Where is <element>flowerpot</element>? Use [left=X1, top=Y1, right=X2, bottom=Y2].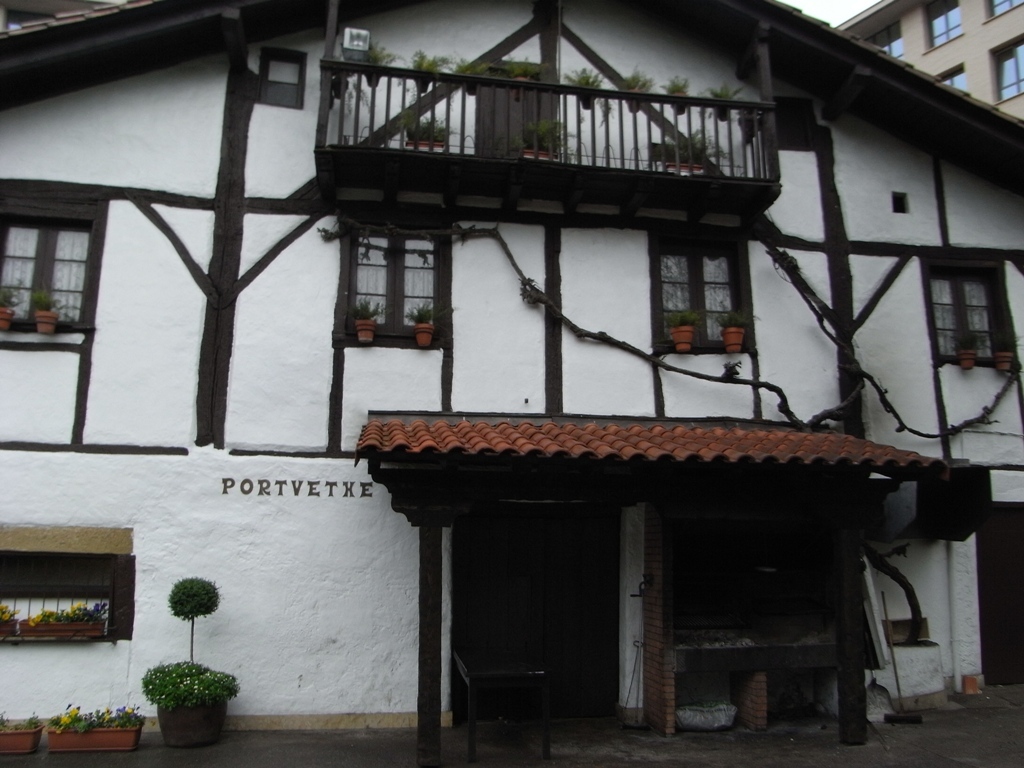
[left=51, top=721, right=139, bottom=753].
